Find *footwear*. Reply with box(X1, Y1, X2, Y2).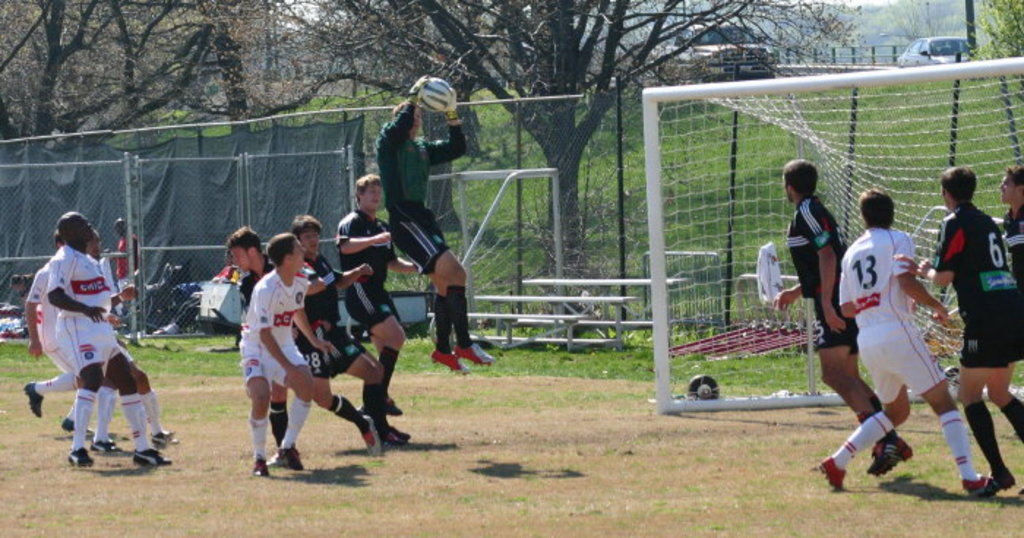
box(967, 469, 995, 497).
